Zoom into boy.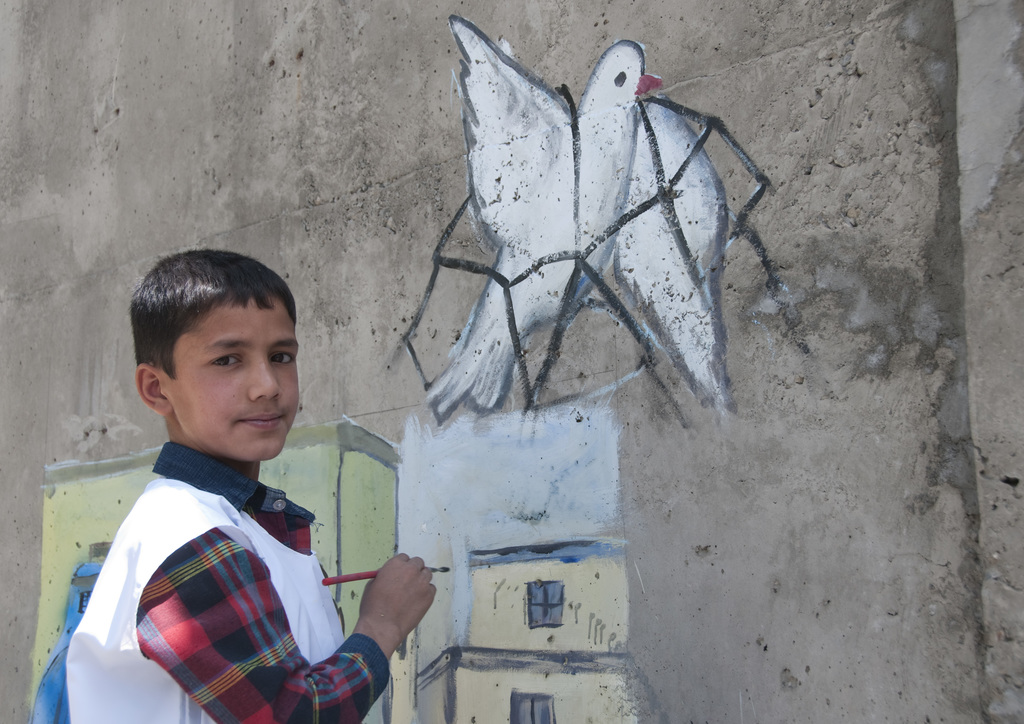
Zoom target: (x1=80, y1=251, x2=355, y2=698).
